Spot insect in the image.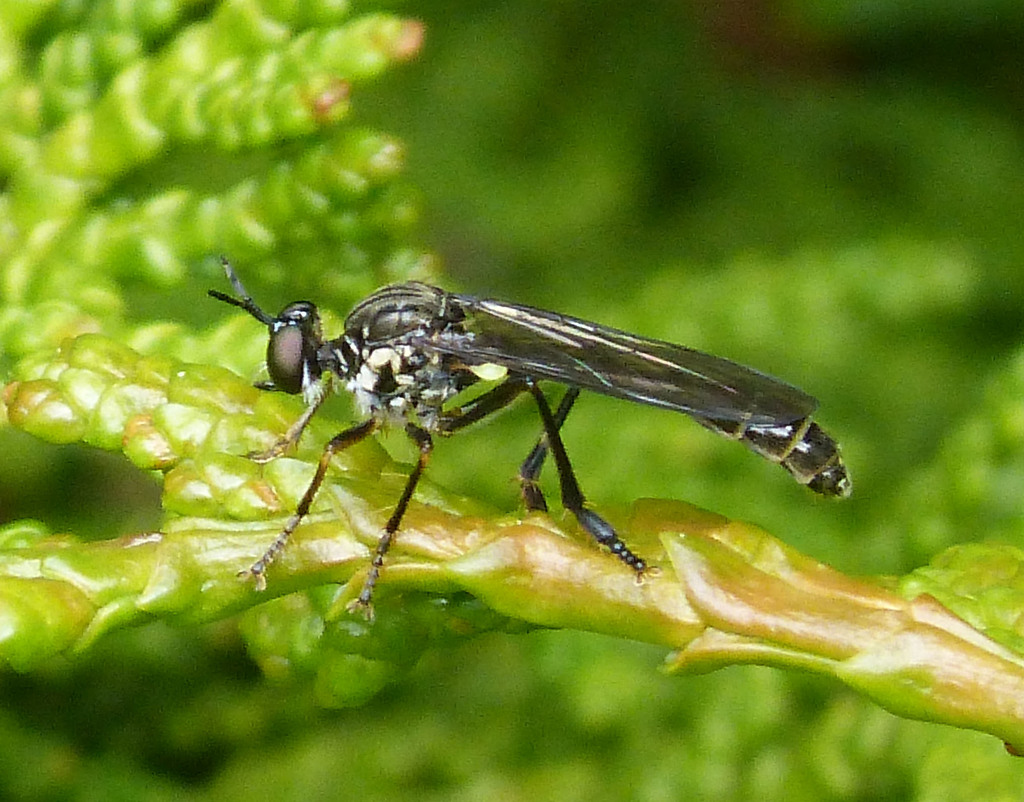
insect found at {"left": 204, "top": 256, "right": 856, "bottom": 624}.
